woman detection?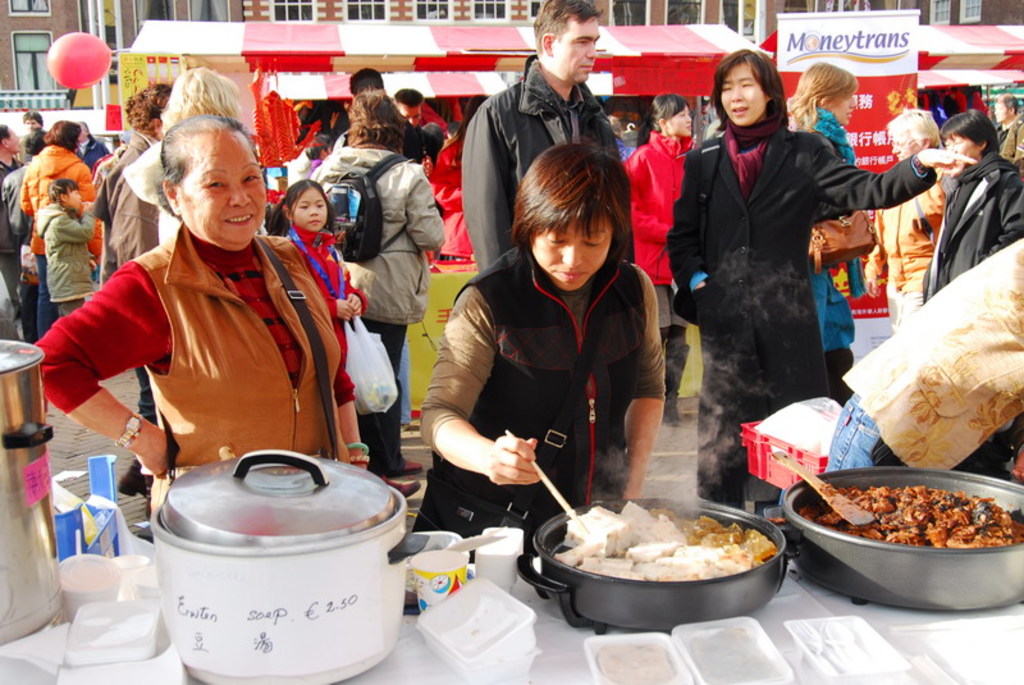
Rect(623, 95, 698, 428)
